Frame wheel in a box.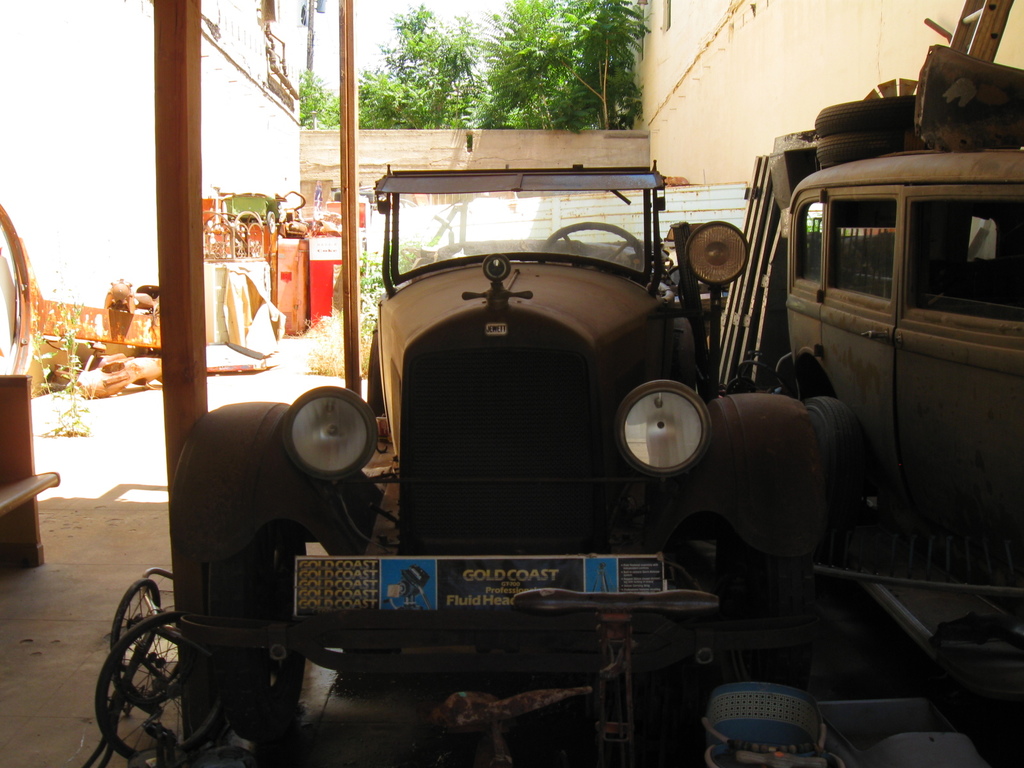
{"left": 181, "top": 515, "right": 321, "bottom": 733}.
